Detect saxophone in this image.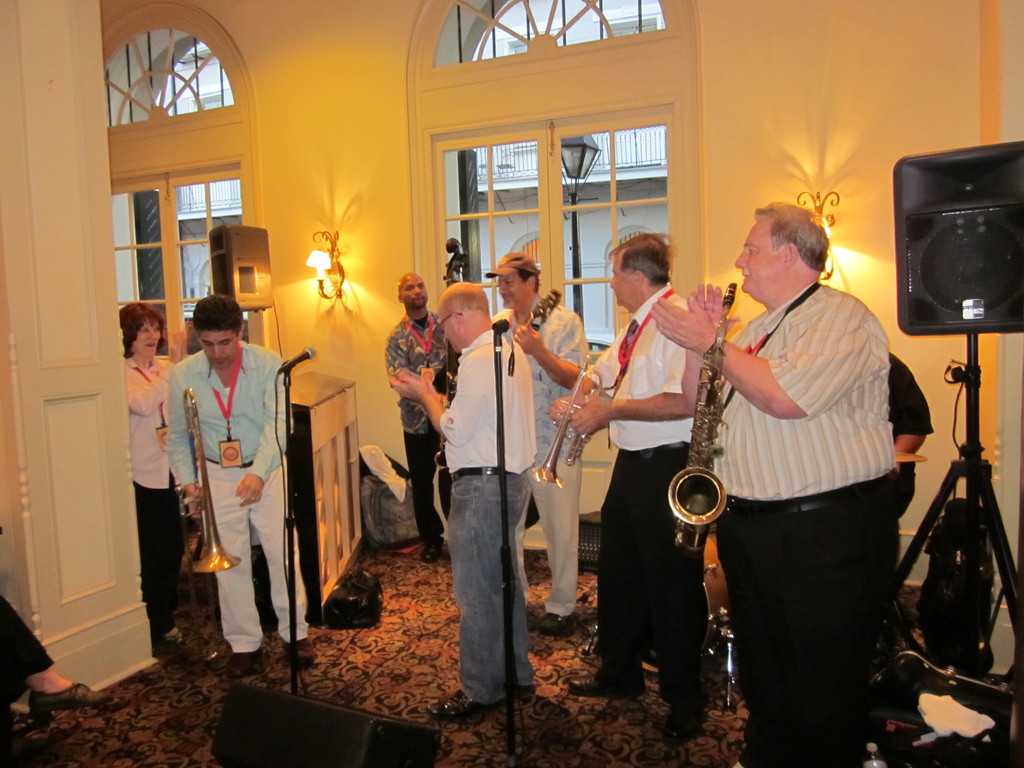
Detection: 666,284,734,555.
